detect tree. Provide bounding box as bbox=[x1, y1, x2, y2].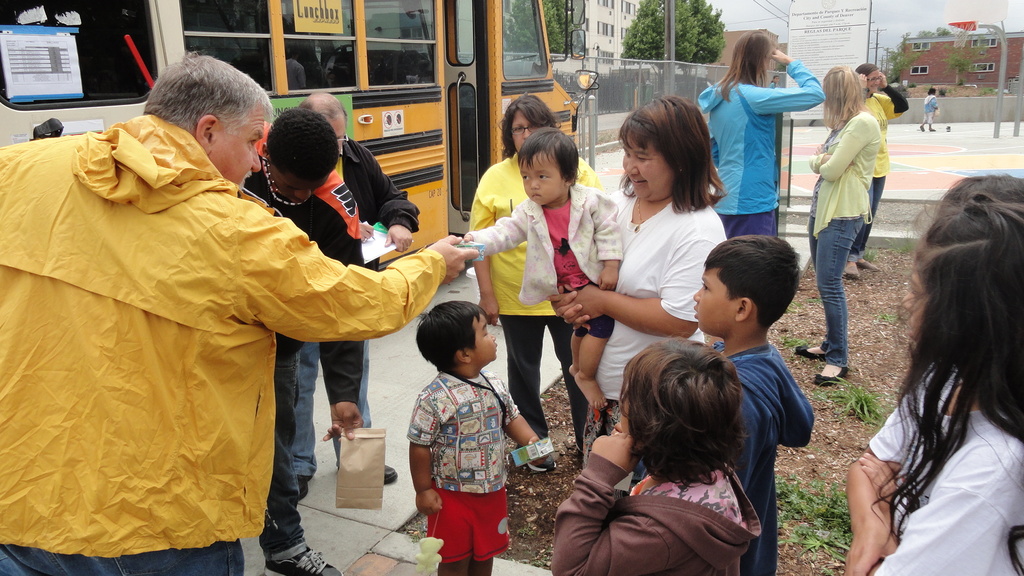
bbox=[945, 38, 989, 91].
